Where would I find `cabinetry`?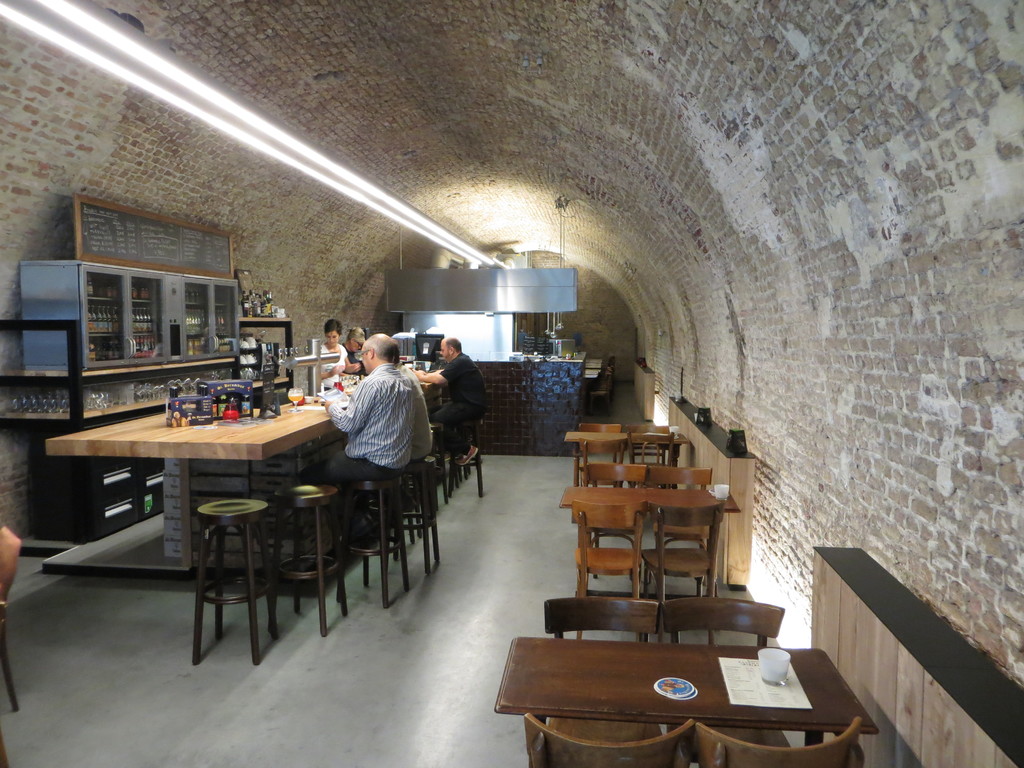
At BBox(216, 275, 242, 352).
